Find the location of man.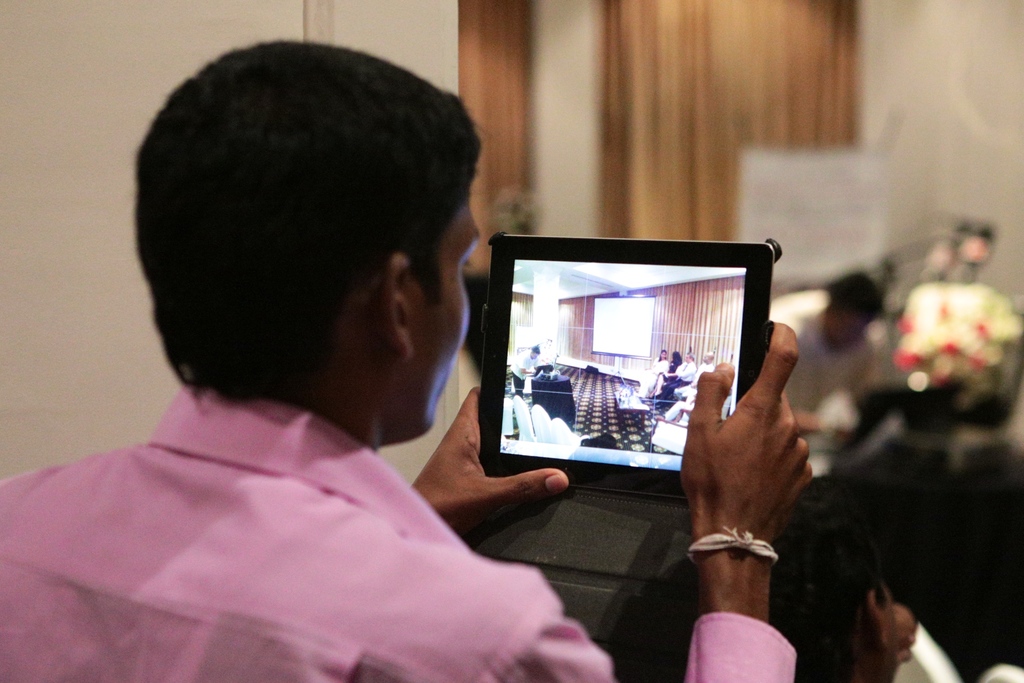
Location: bbox=[695, 343, 719, 396].
